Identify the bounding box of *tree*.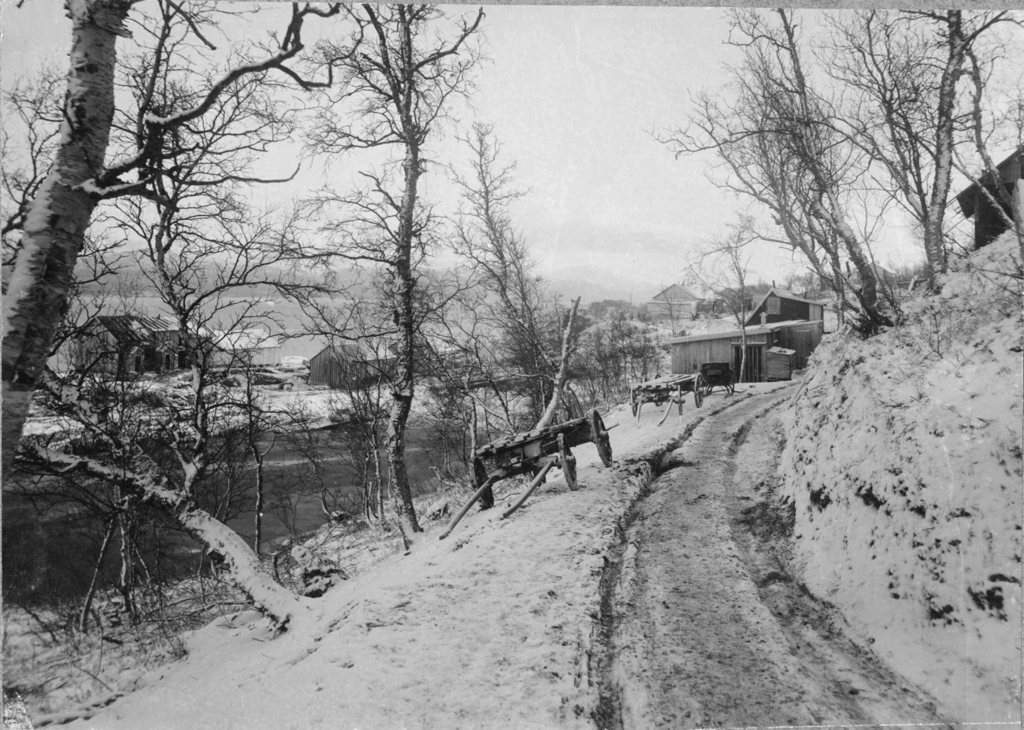
(left=12, top=6, right=328, bottom=650).
